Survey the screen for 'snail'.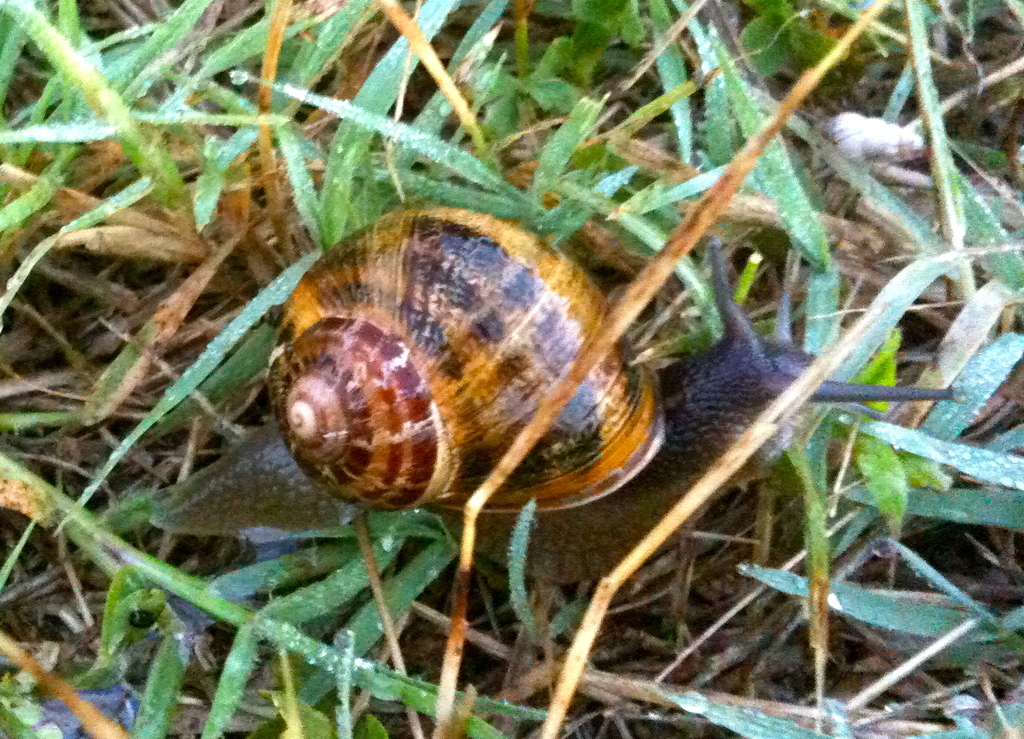
Survey found: region(143, 205, 967, 588).
